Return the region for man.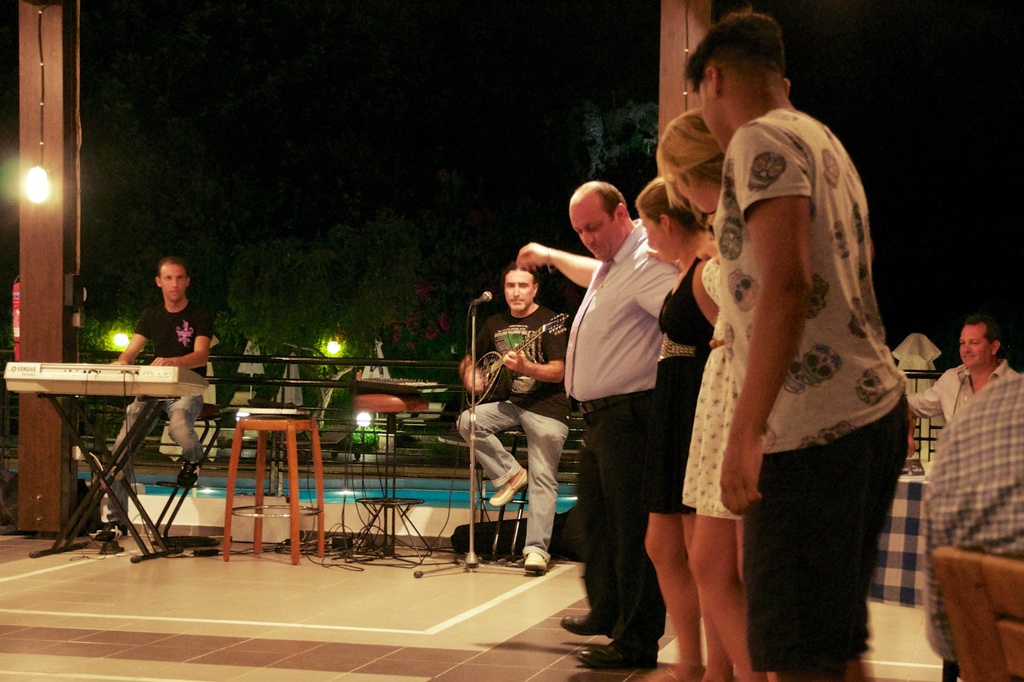
451, 260, 567, 572.
